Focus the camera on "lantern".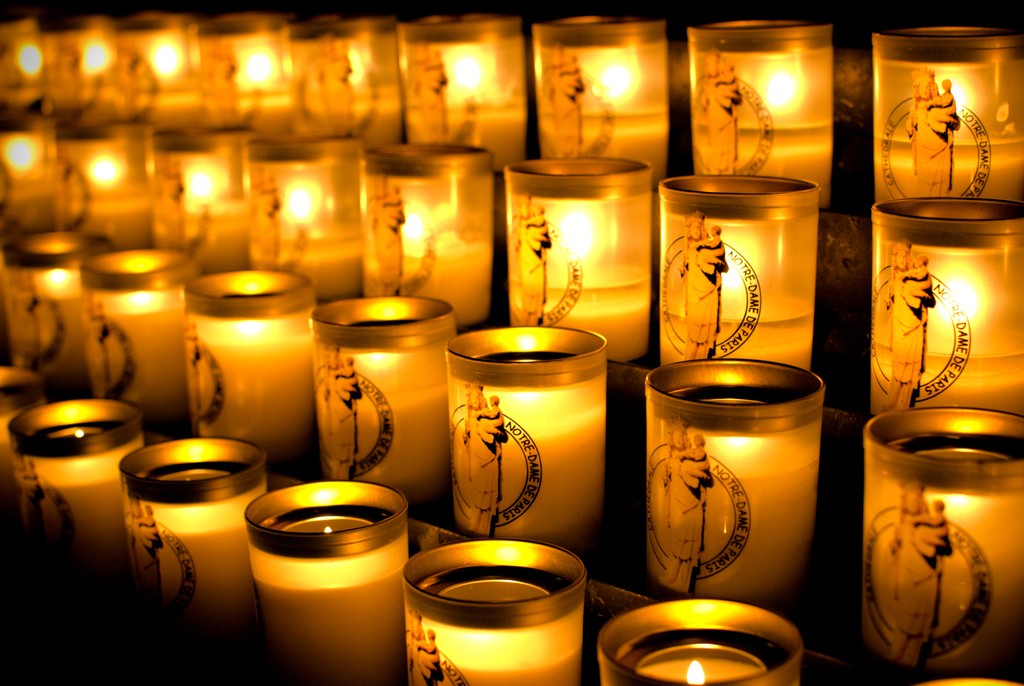
Focus region: <box>445,327,604,550</box>.
